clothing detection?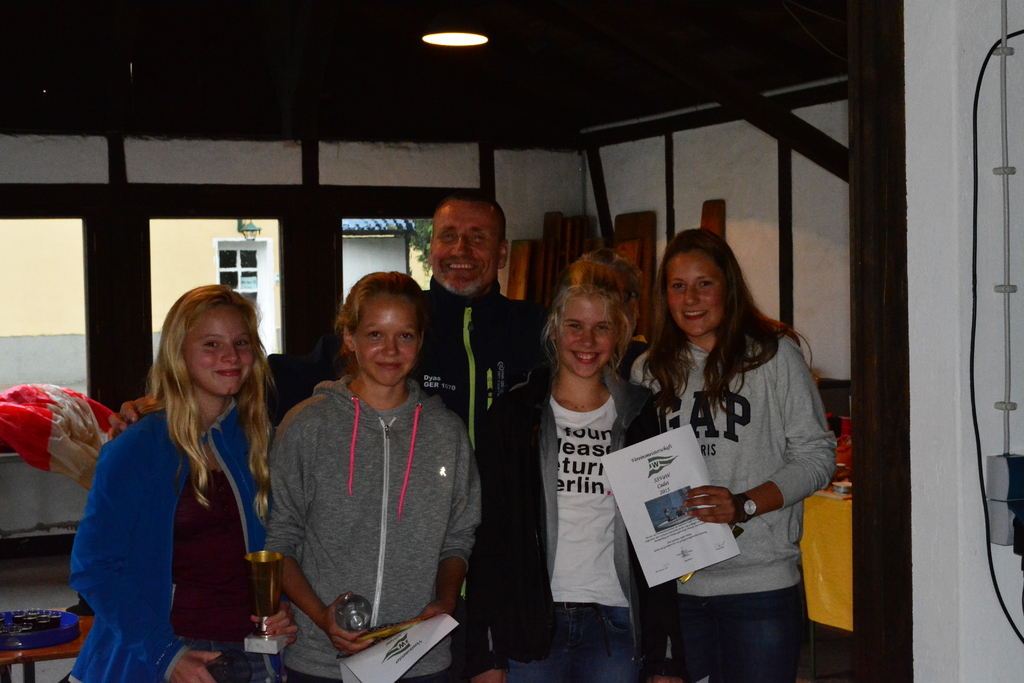
(x1=271, y1=382, x2=483, y2=682)
